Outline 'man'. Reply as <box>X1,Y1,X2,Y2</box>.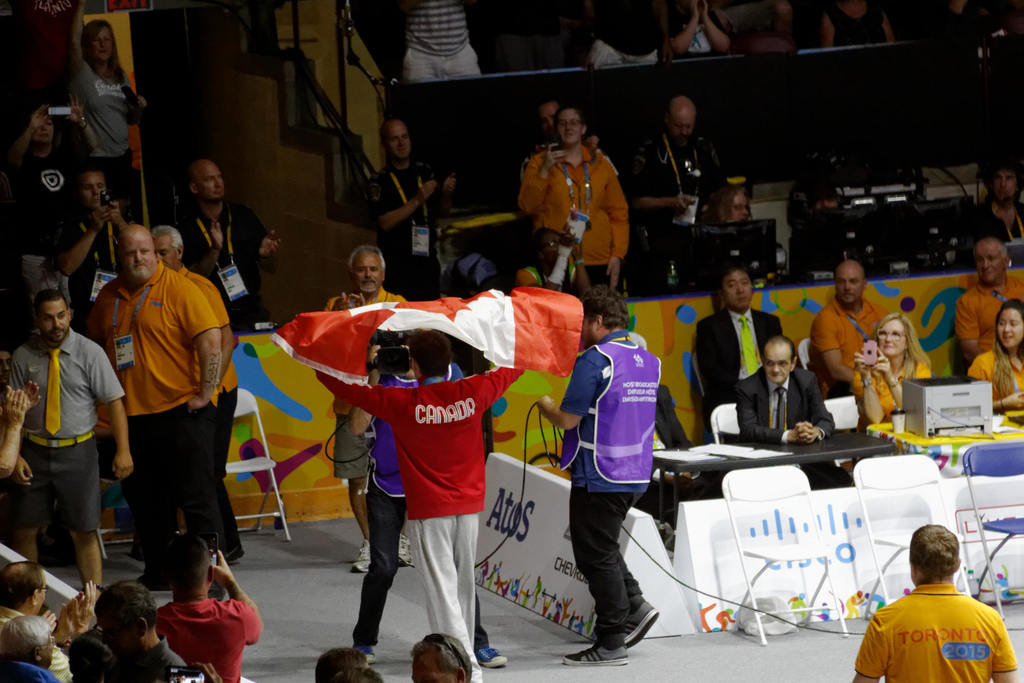
<box>0,611,56,682</box>.
